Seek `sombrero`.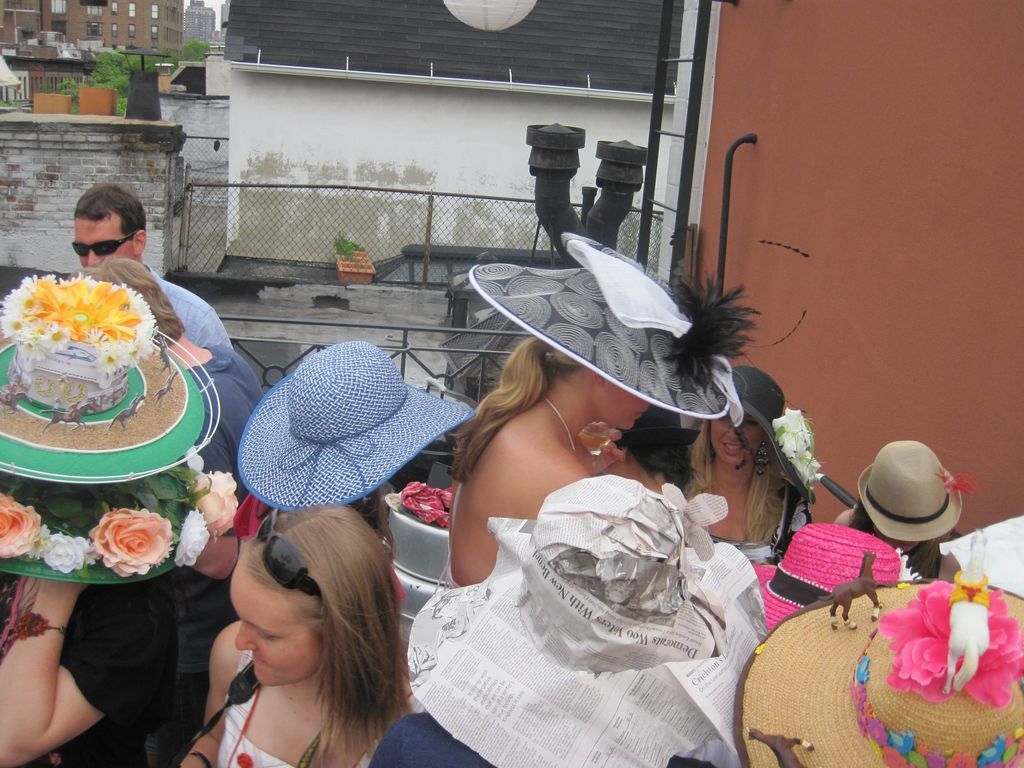
{"x1": 841, "y1": 432, "x2": 980, "y2": 570}.
